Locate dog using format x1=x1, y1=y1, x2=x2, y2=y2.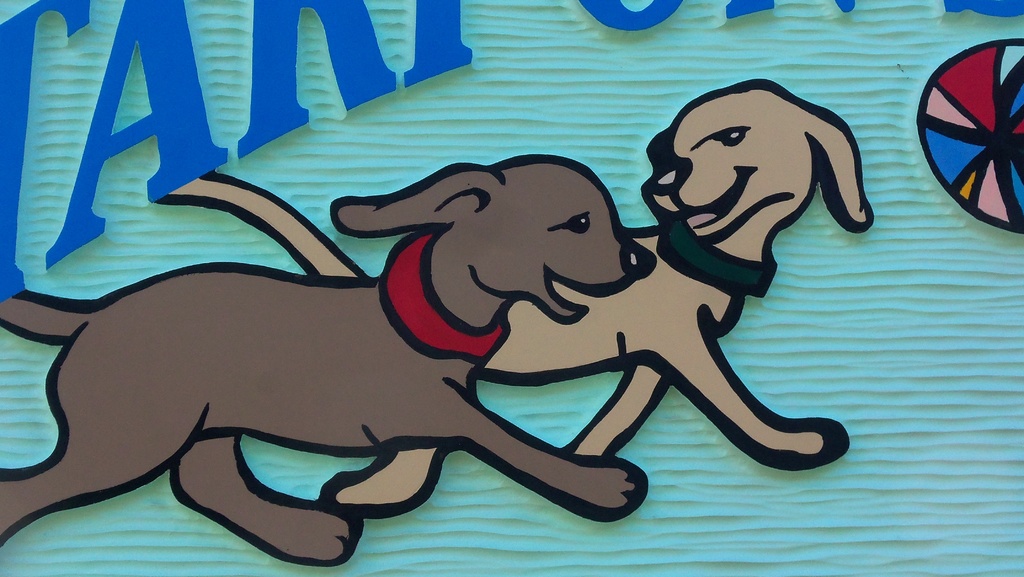
x1=160, y1=76, x2=875, y2=521.
